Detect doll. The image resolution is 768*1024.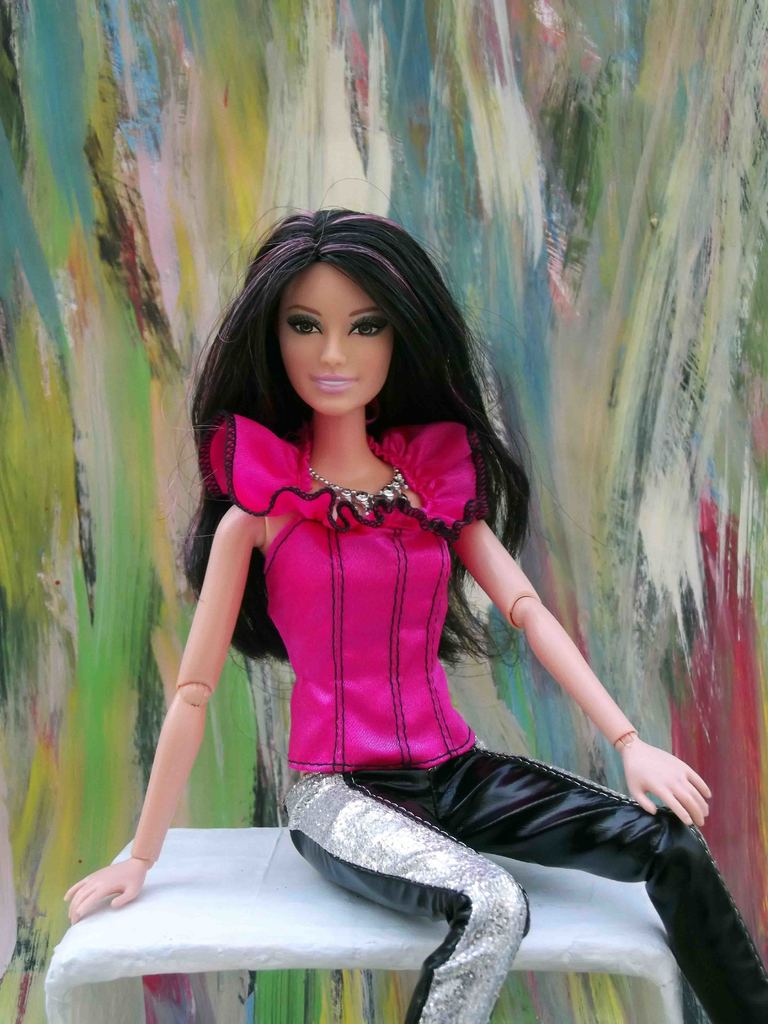
region(118, 176, 688, 1023).
